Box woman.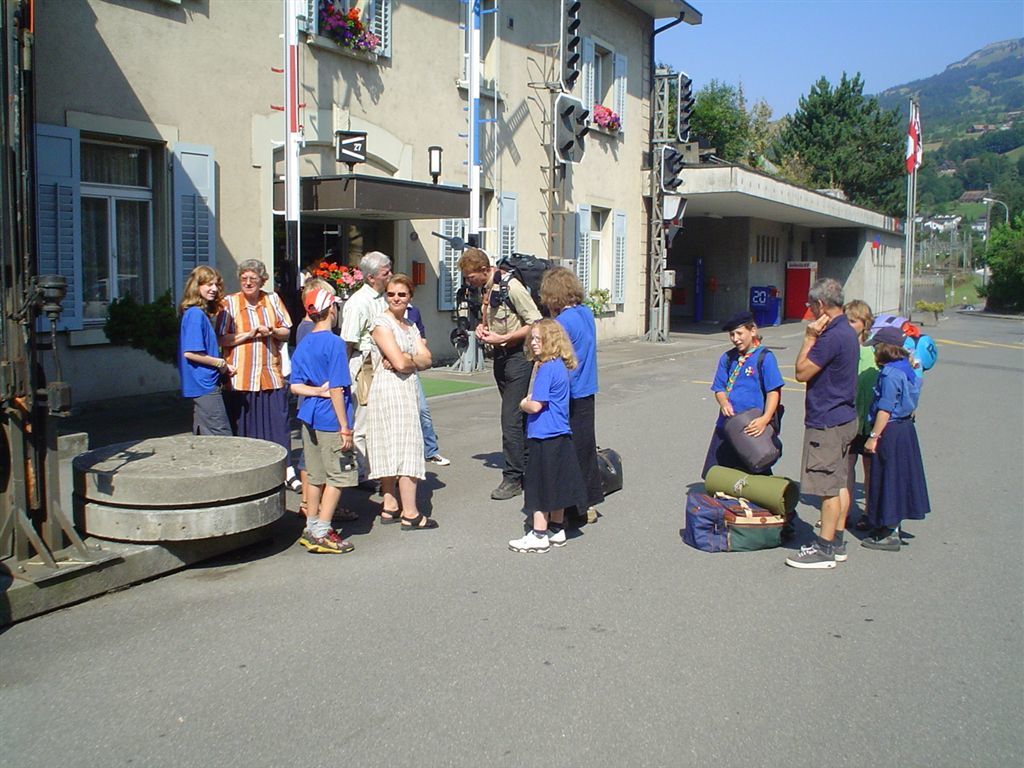
BBox(176, 266, 237, 437).
